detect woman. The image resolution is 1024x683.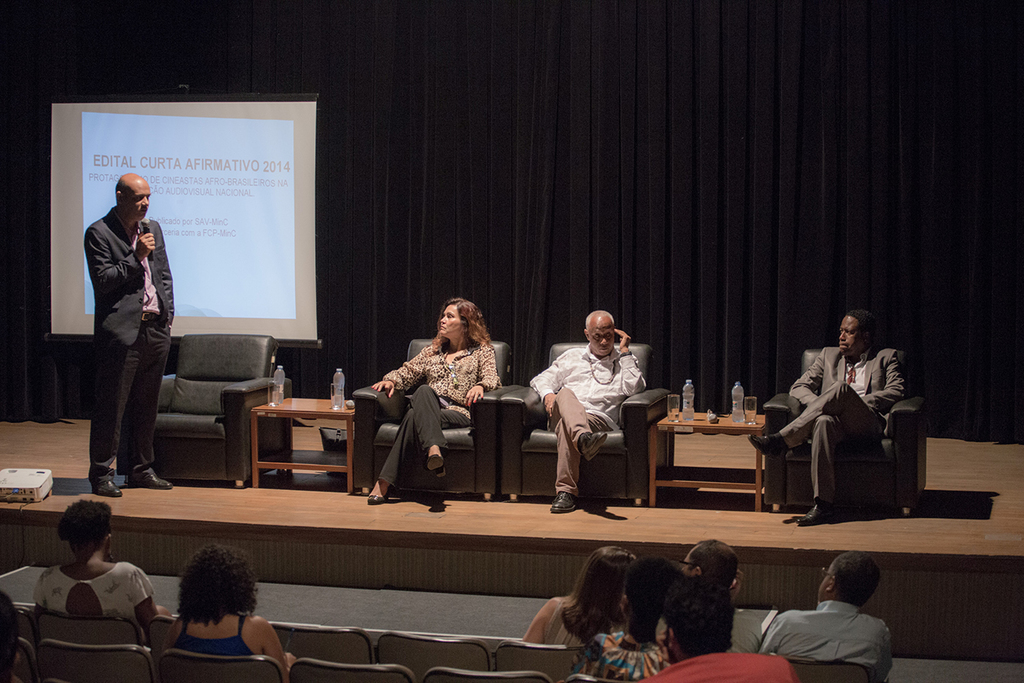
<region>368, 302, 495, 502</region>.
